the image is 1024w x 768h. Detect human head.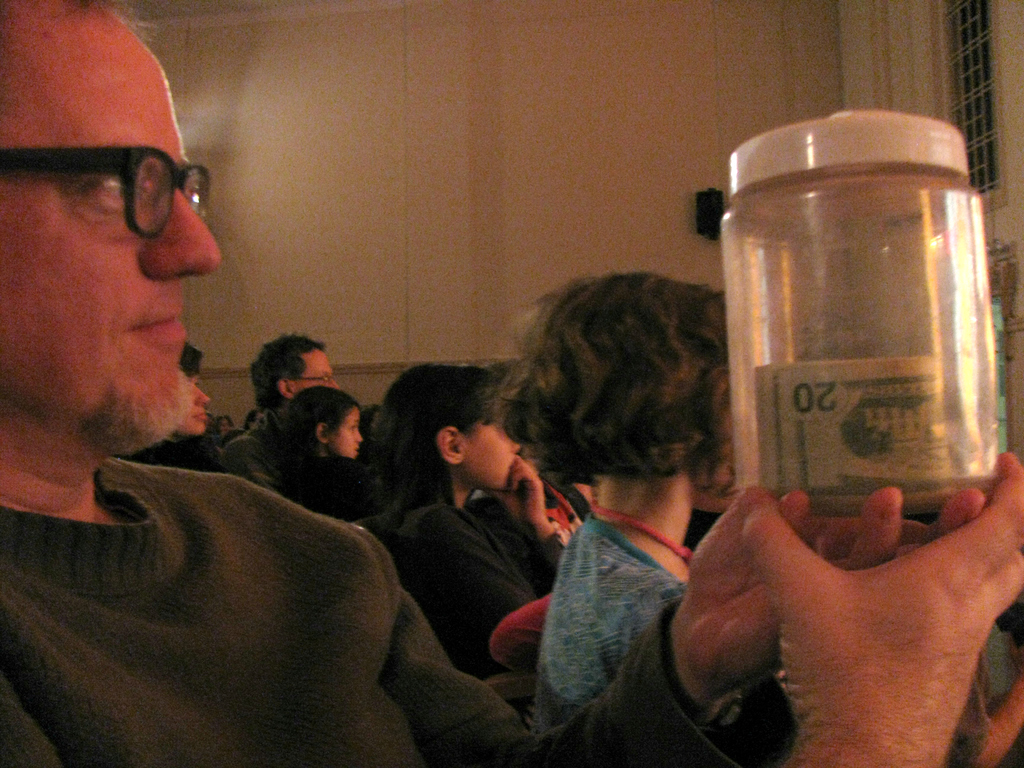
Detection: <bbox>281, 383, 364, 452</bbox>.
